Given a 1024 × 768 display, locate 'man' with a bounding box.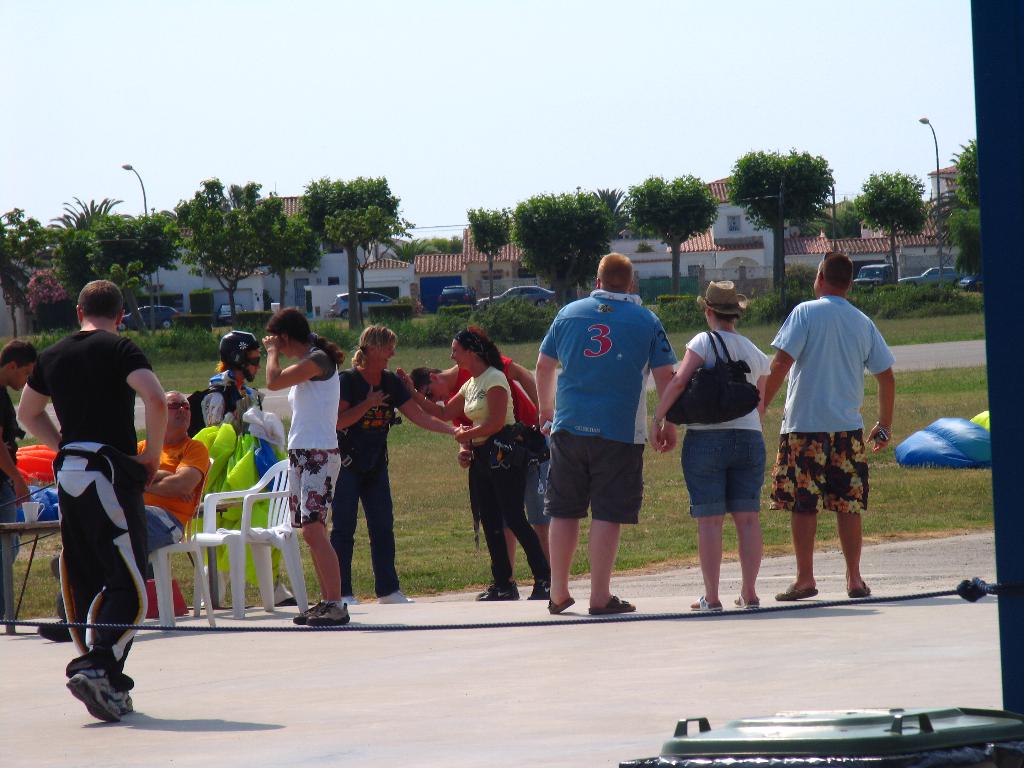
Located: 253 310 359 629.
